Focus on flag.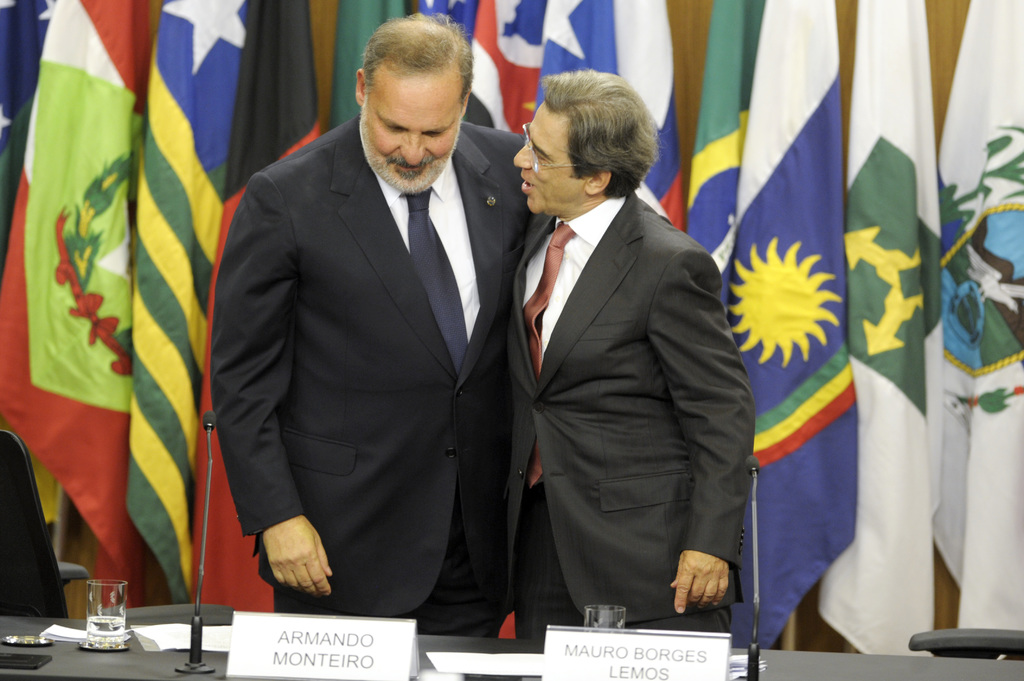
Focused at 466,0,550,138.
